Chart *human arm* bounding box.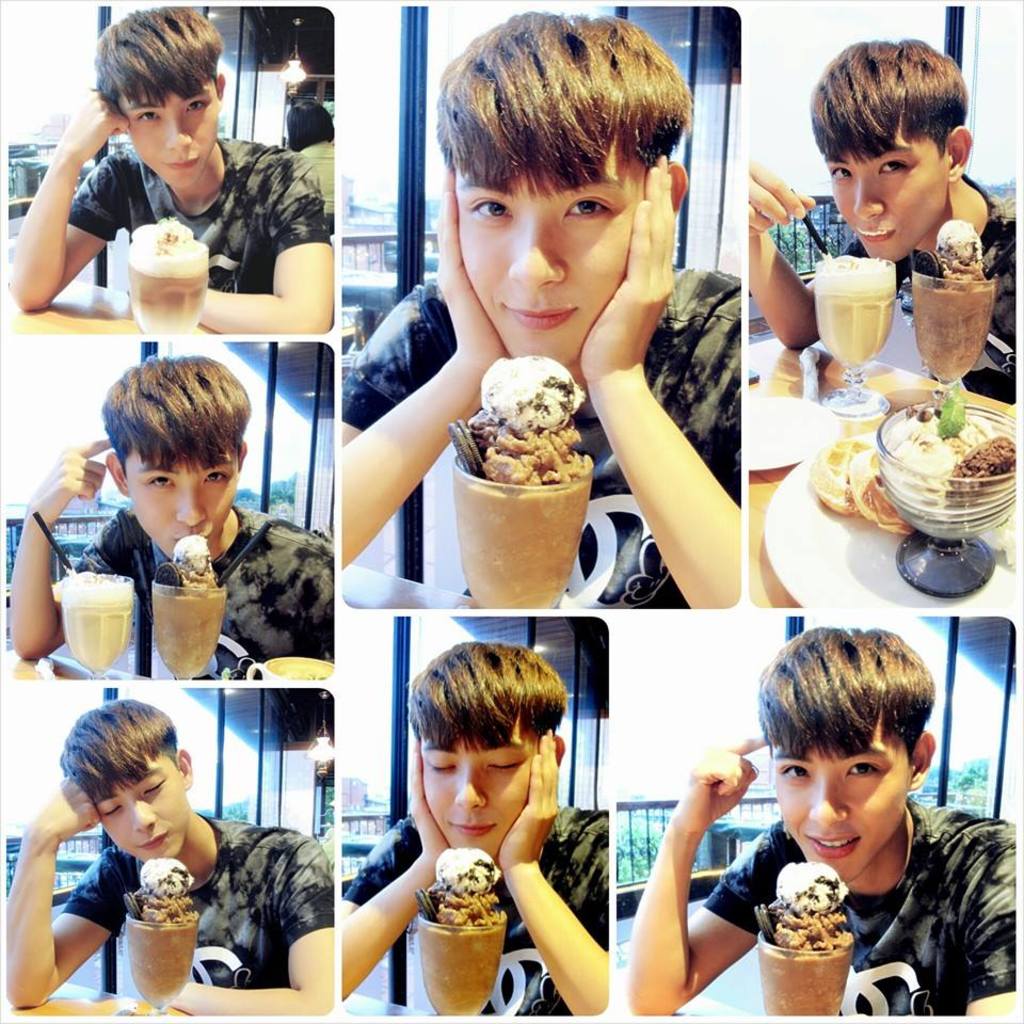
Charted: bbox(987, 192, 1023, 414).
